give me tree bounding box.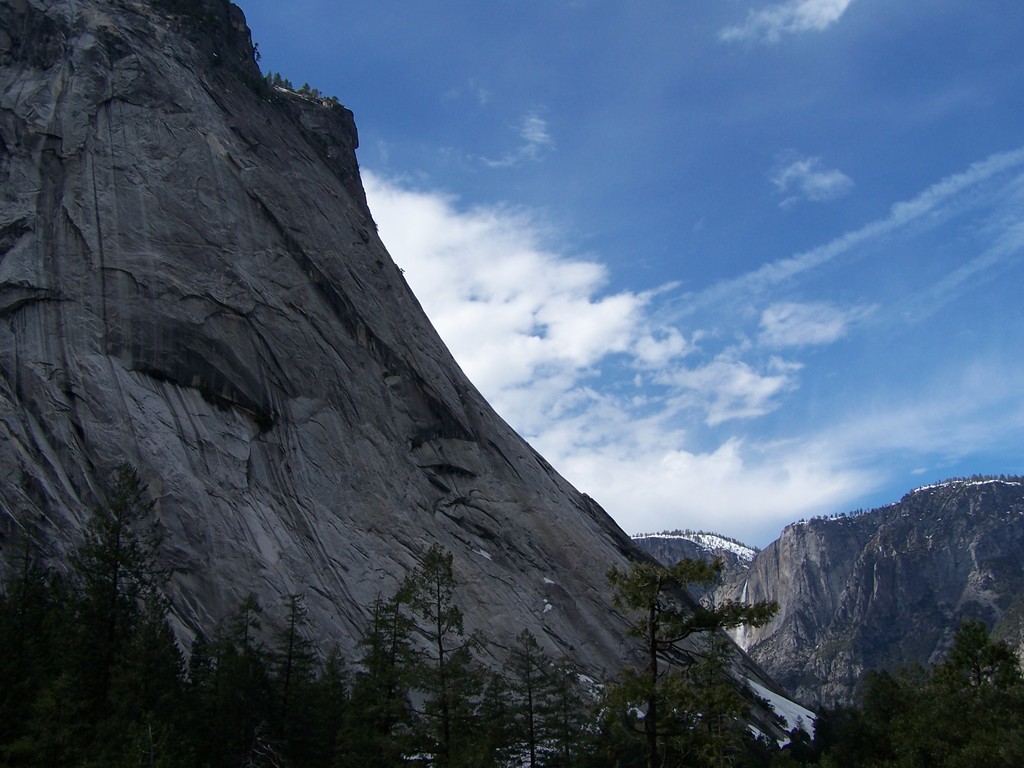
(x1=587, y1=516, x2=786, y2=739).
